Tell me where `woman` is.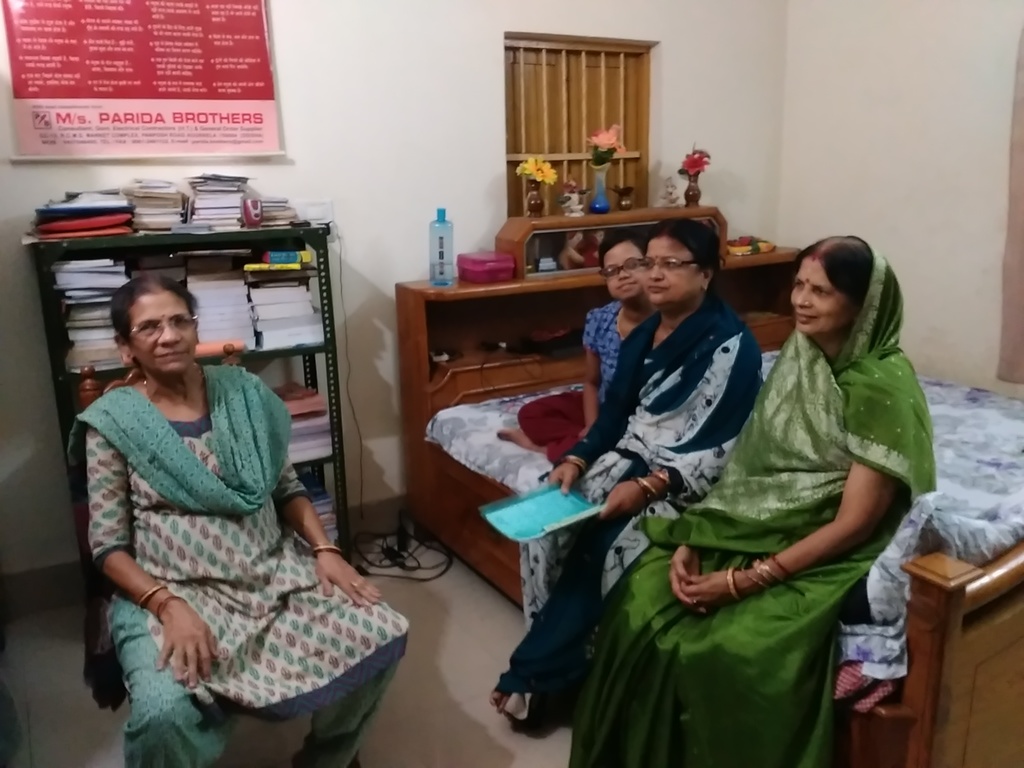
`woman` is at pyautogui.locateOnScreen(67, 273, 410, 767).
